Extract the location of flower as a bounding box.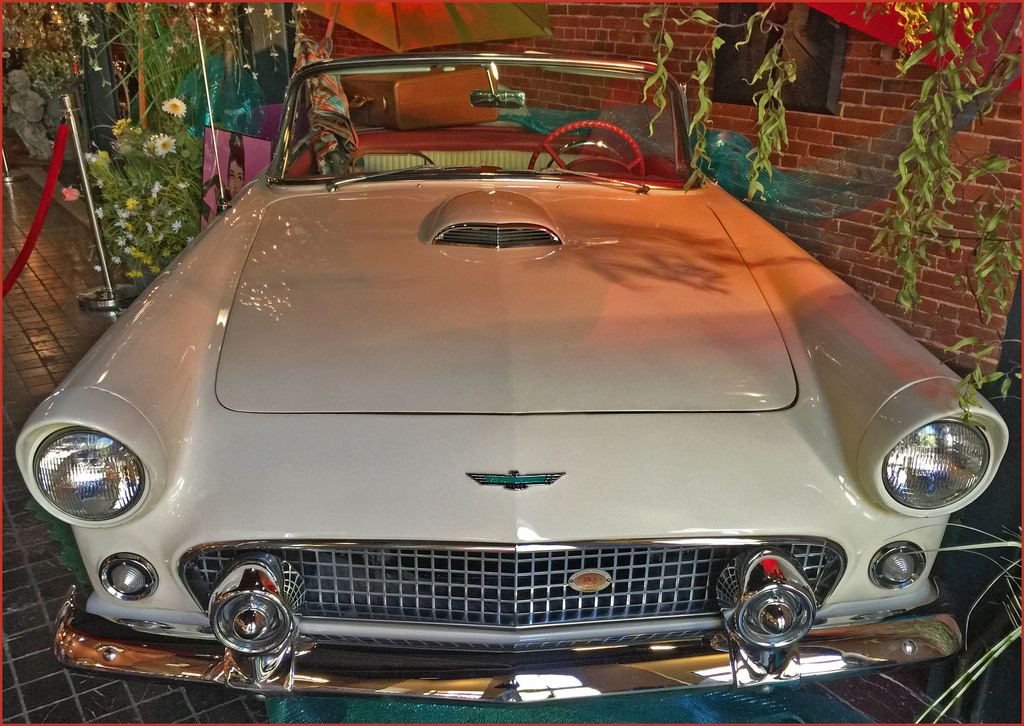
Rect(268, 48, 279, 58).
